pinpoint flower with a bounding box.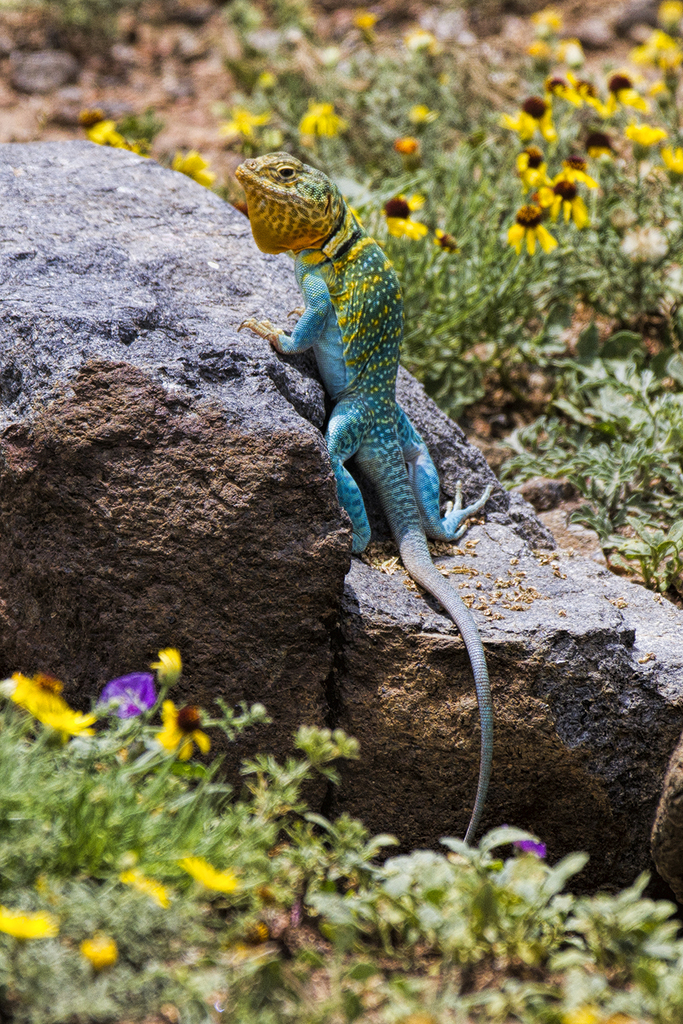
<bbox>76, 933, 122, 969</bbox>.
